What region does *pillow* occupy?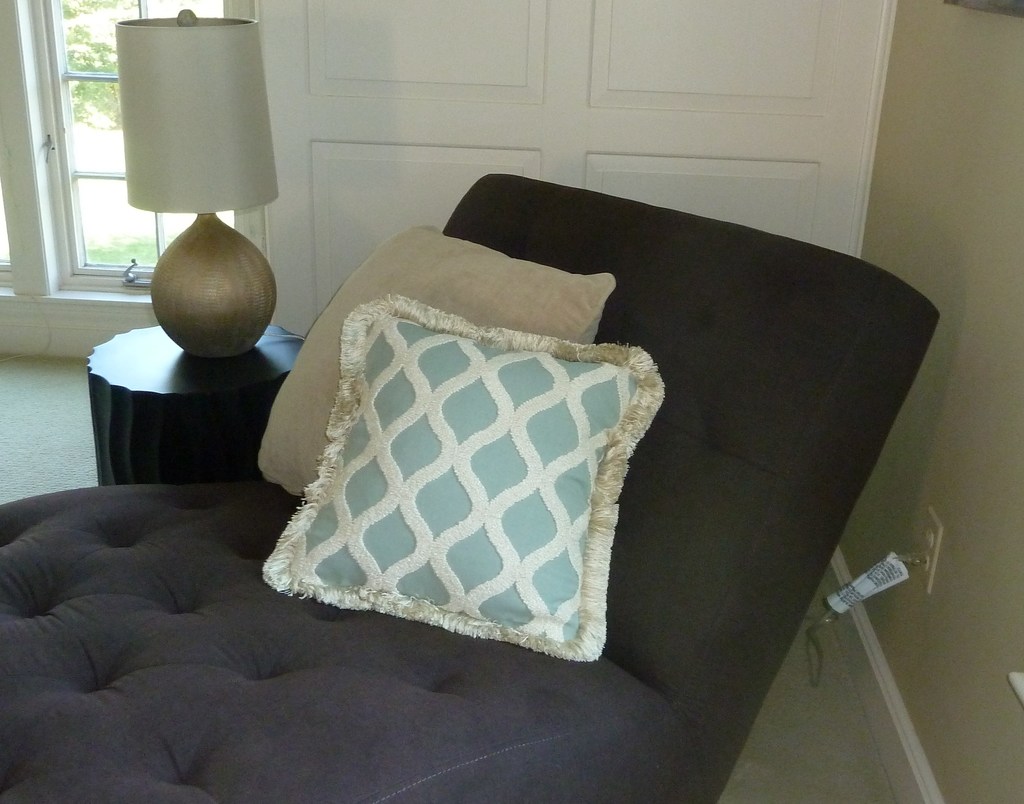
[265, 301, 662, 659].
